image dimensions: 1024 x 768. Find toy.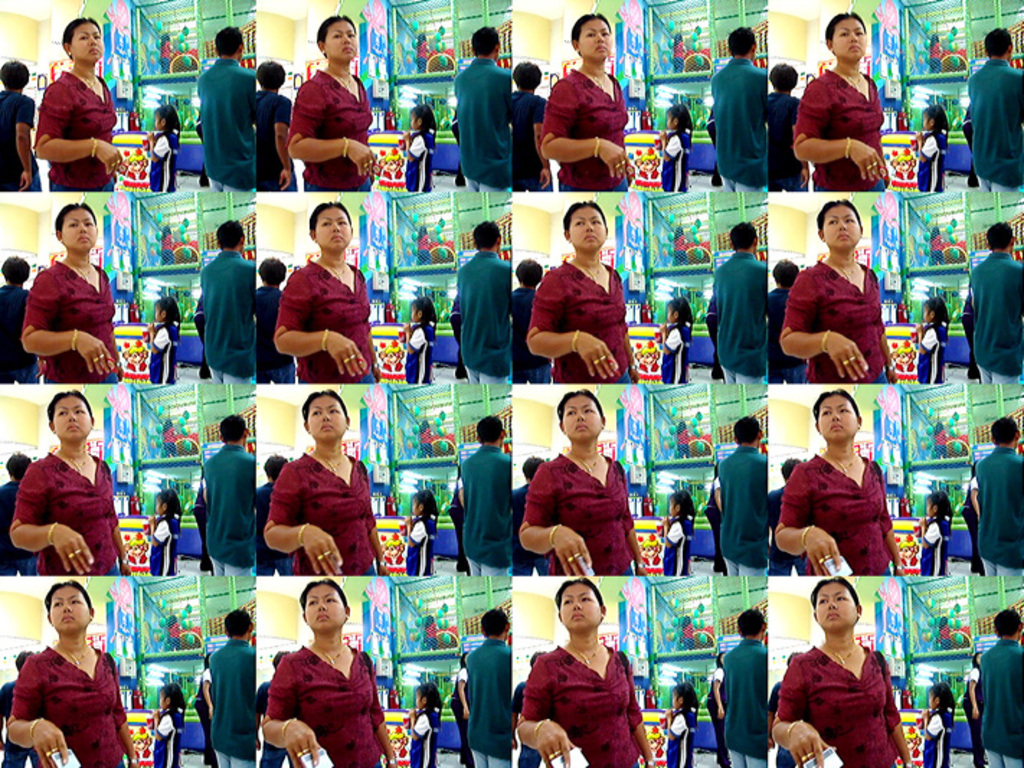
Rect(171, 19, 196, 72).
